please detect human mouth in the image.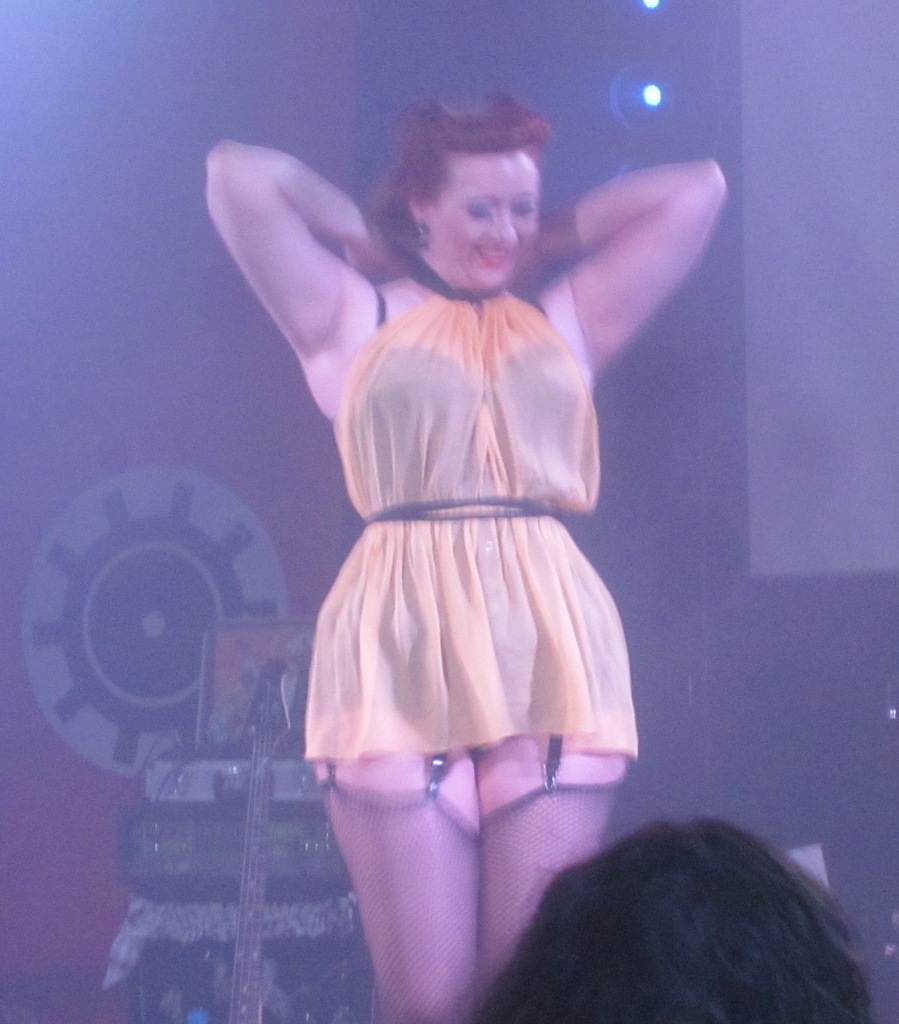
detection(471, 243, 520, 274).
